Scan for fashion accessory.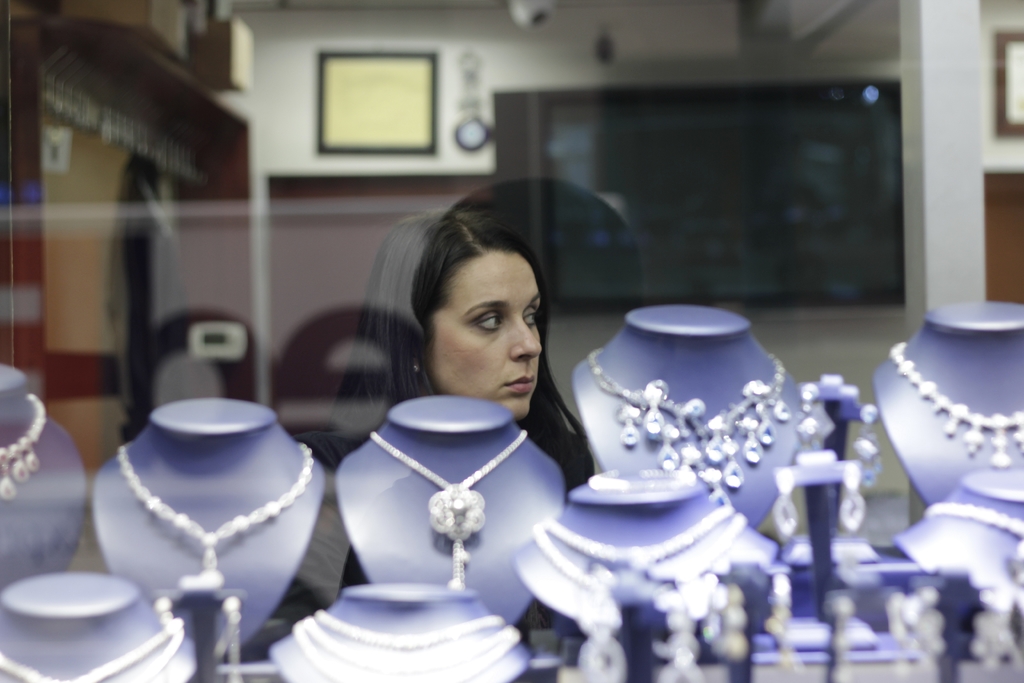
Scan result: Rect(0, 604, 182, 682).
